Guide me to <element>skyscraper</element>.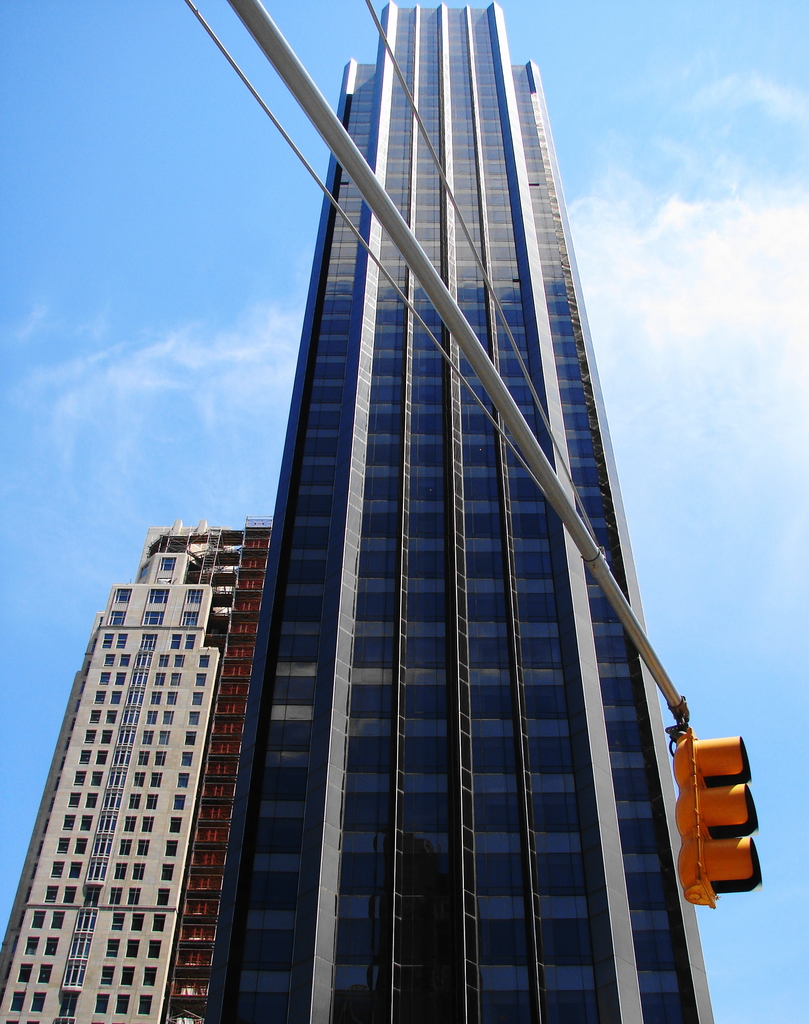
Guidance: 0 486 286 1002.
